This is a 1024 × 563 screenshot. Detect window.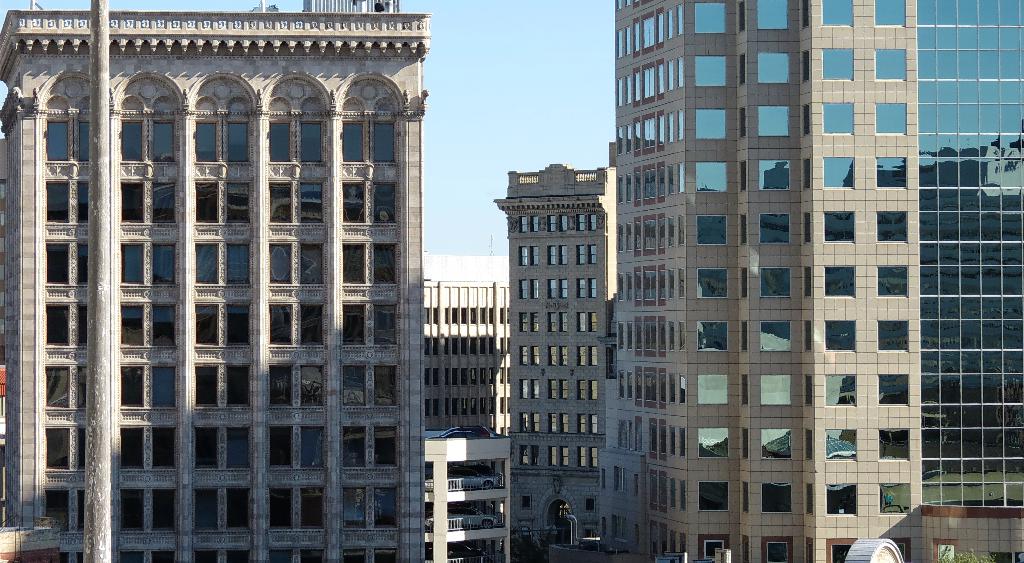
rect(760, 215, 790, 244).
